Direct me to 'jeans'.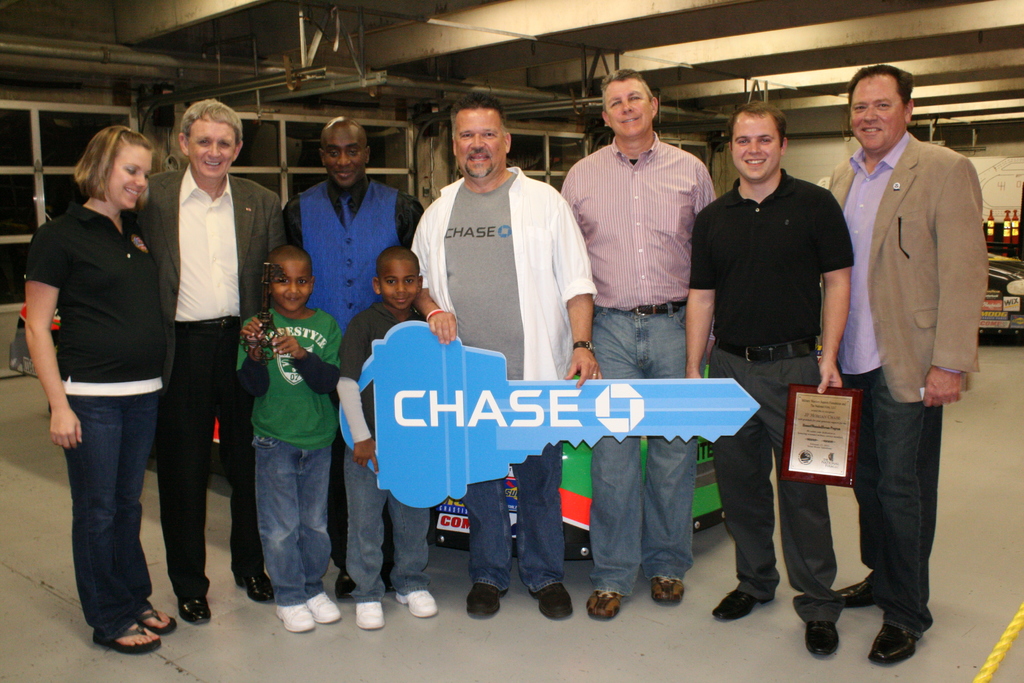
Direction: 851, 364, 941, 639.
